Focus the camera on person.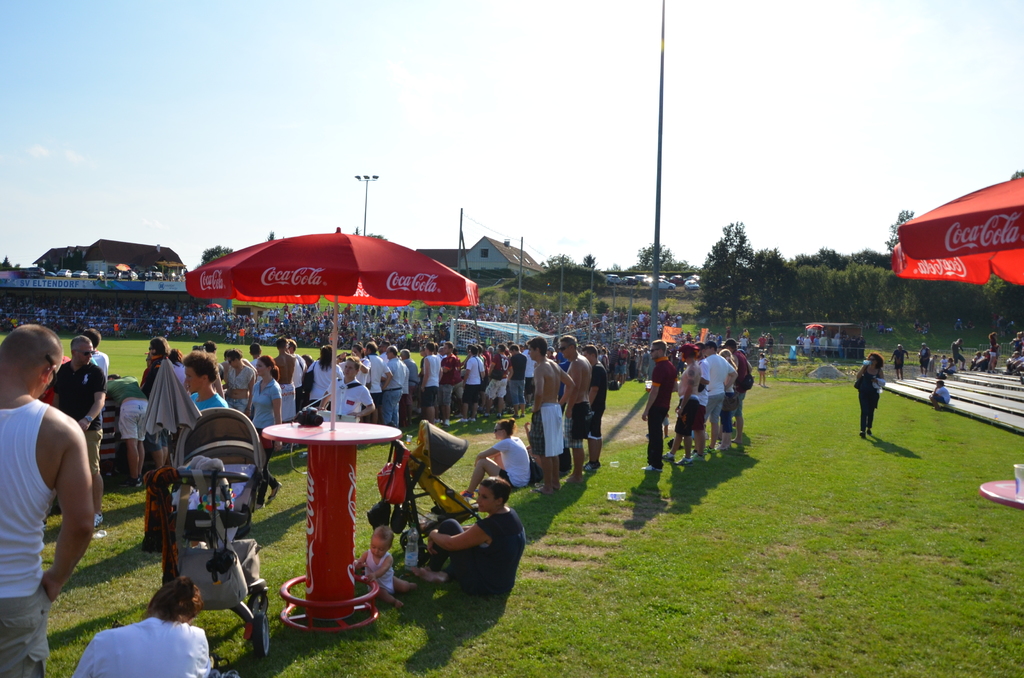
Focus region: locate(319, 359, 383, 431).
